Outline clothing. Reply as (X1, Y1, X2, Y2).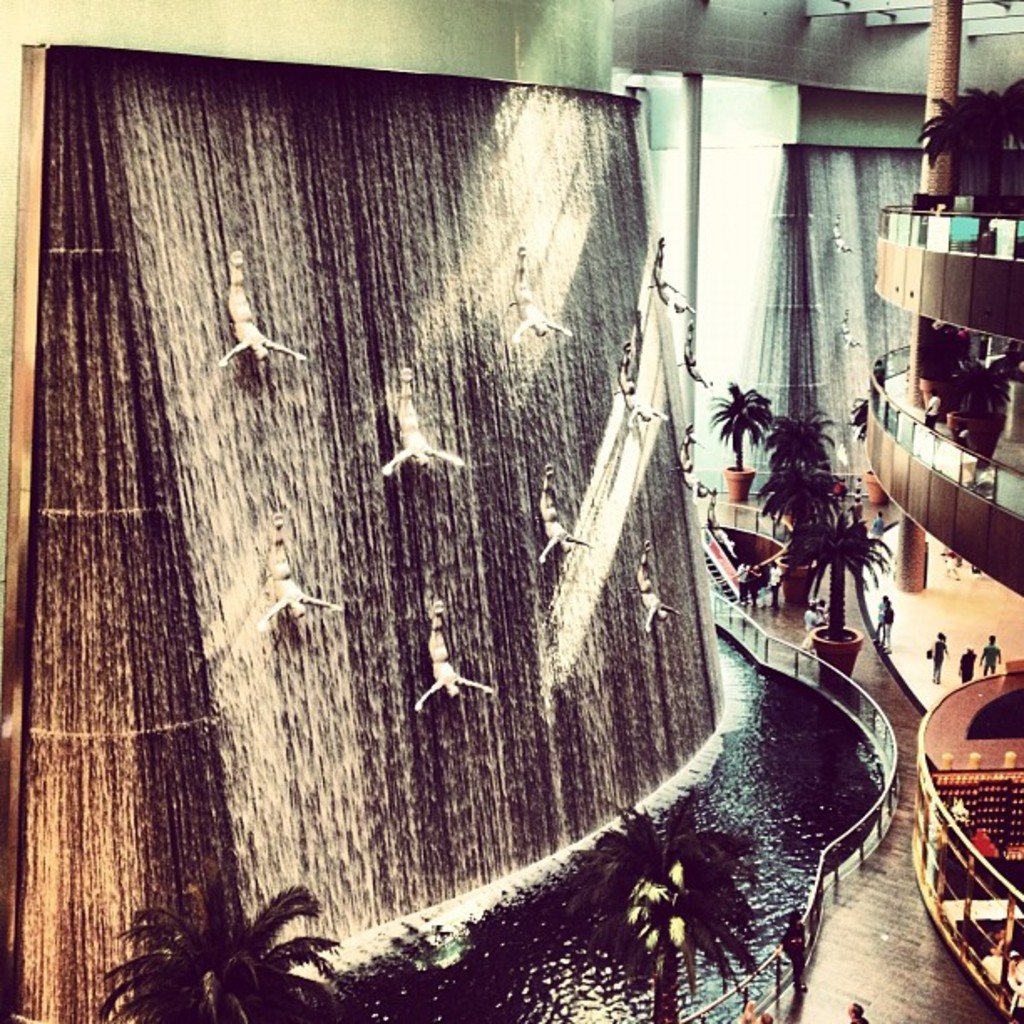
(959, 654, 969, 679).
